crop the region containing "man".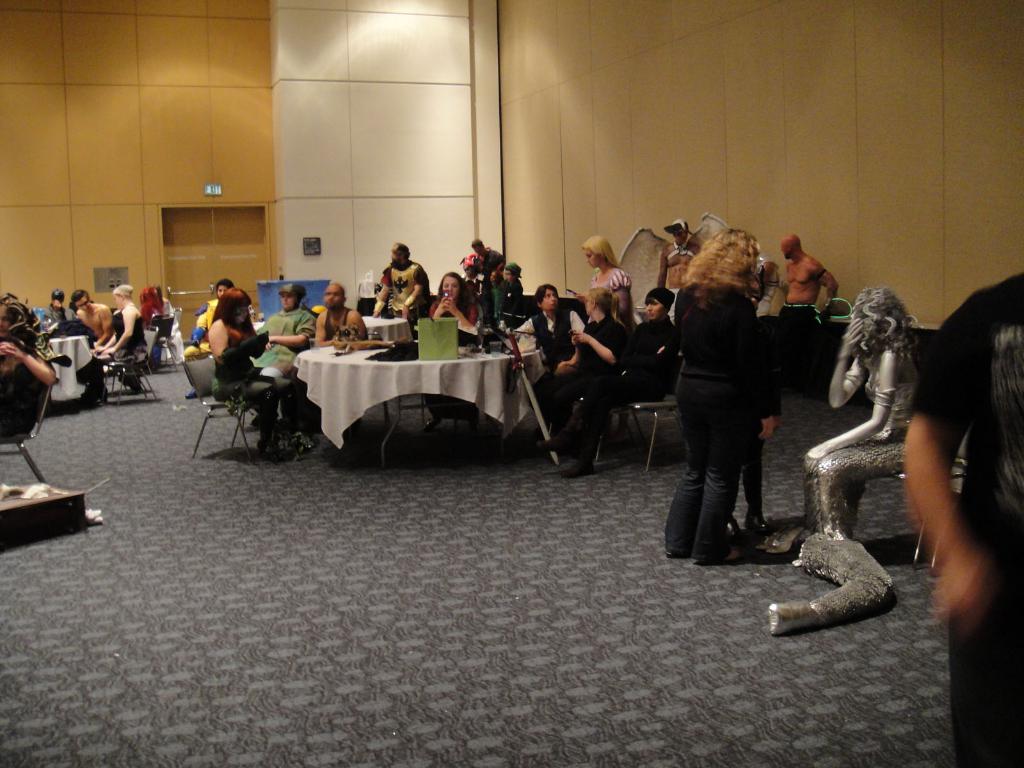
Crop region: [x1=312, y1=281, x2=367, y2=344].
